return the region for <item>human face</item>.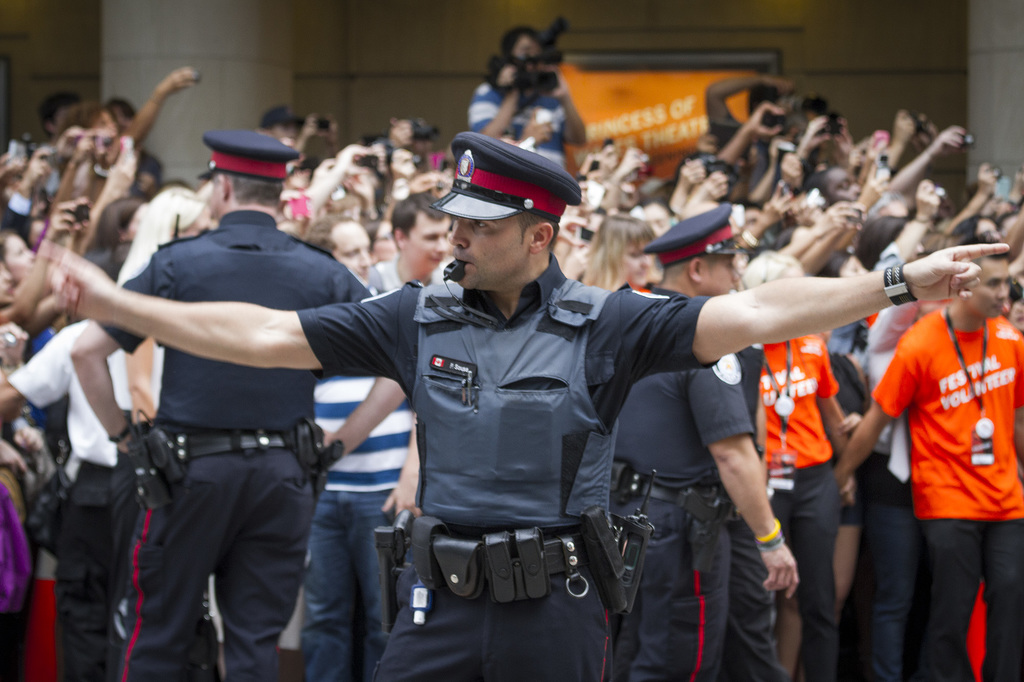
left=447, top=213, right=532, bottom=290.
